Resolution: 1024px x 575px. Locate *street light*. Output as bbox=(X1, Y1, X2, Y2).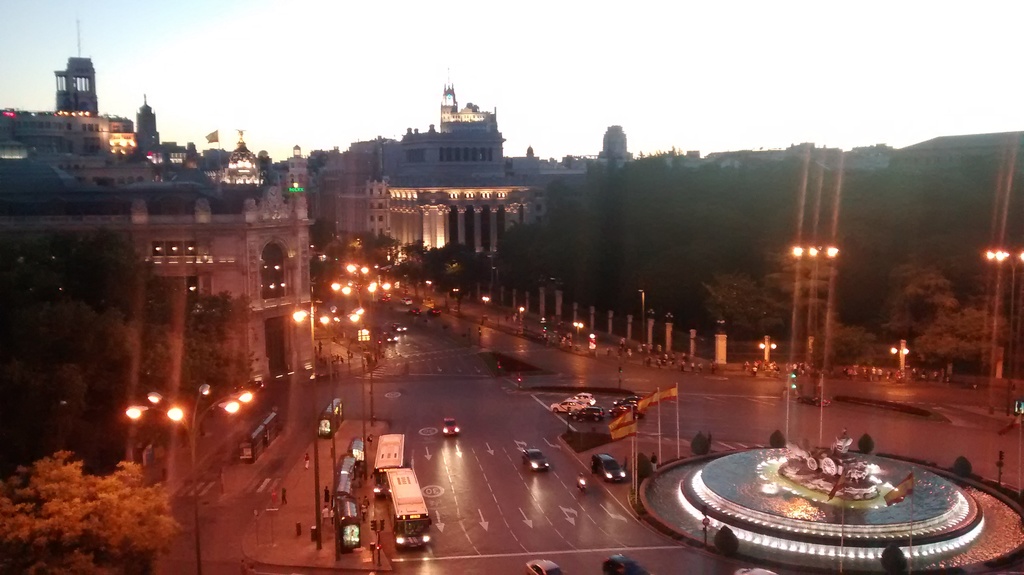
bbox=(321, 257, 400, 311).
